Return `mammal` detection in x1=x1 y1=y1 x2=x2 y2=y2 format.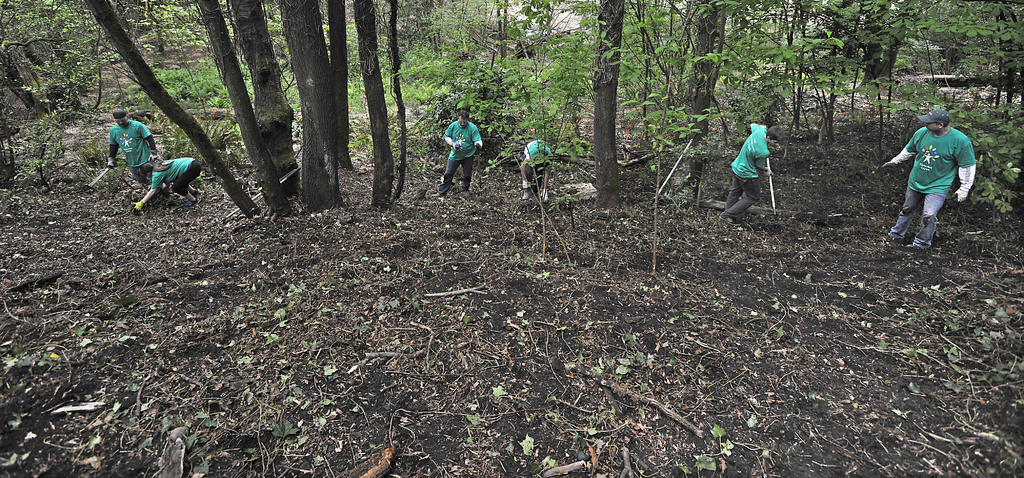
x1=129 y1=161 x2=200 y2=213.
